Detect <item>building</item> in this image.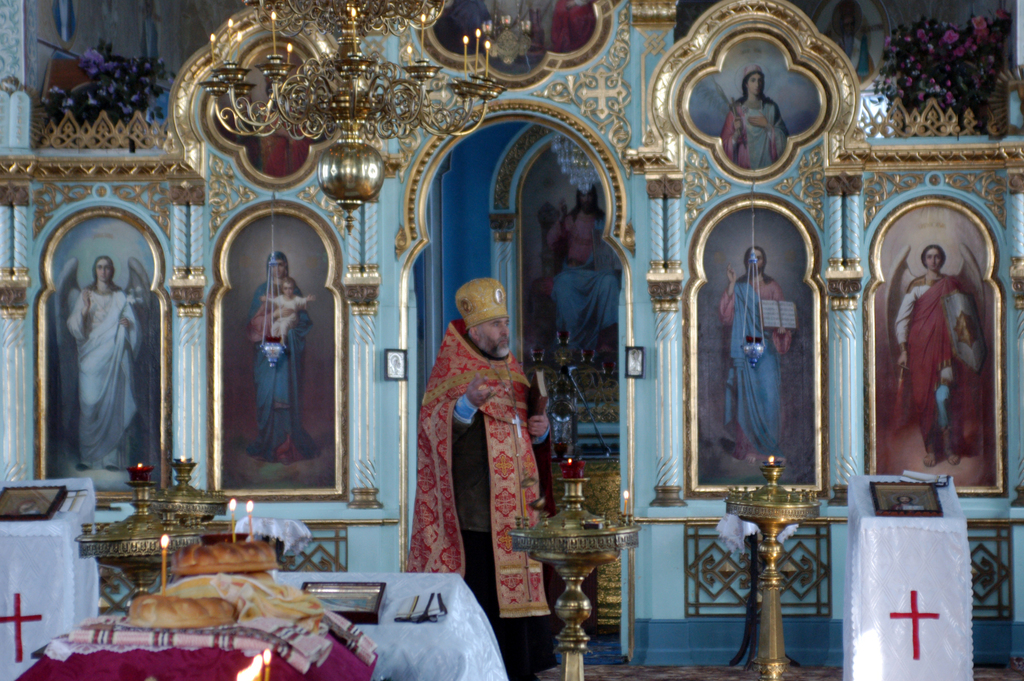
Detection: <box>0,0,1023,680</box>.
